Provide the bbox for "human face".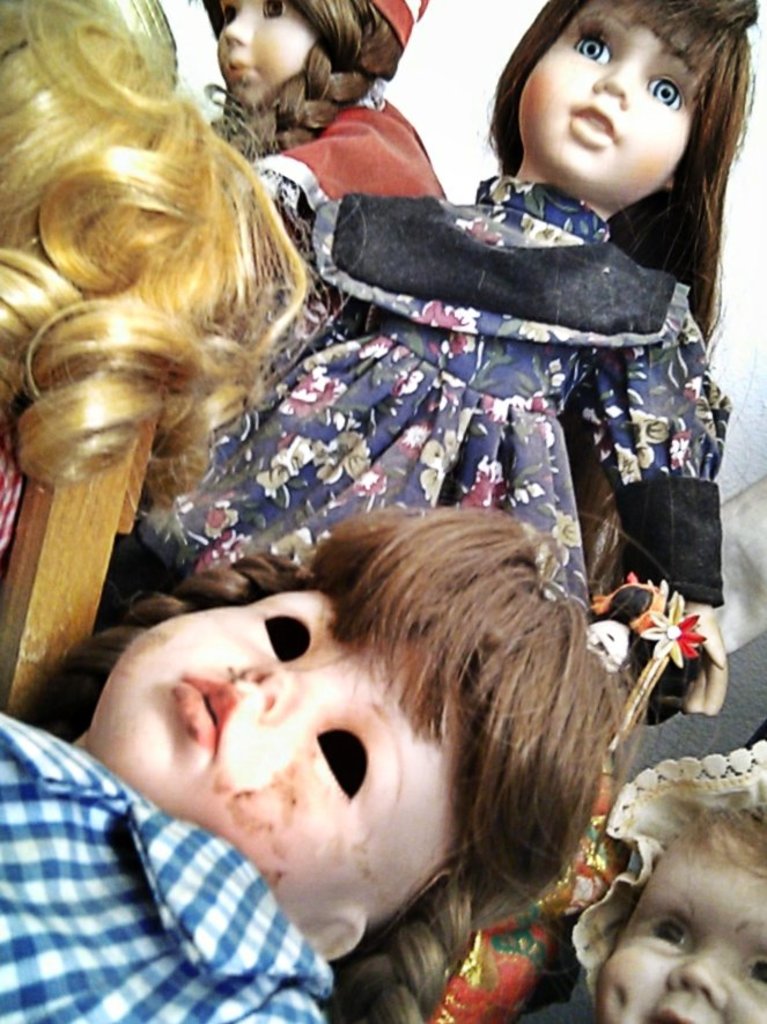
l=220, t=0, r=322, b=102.
